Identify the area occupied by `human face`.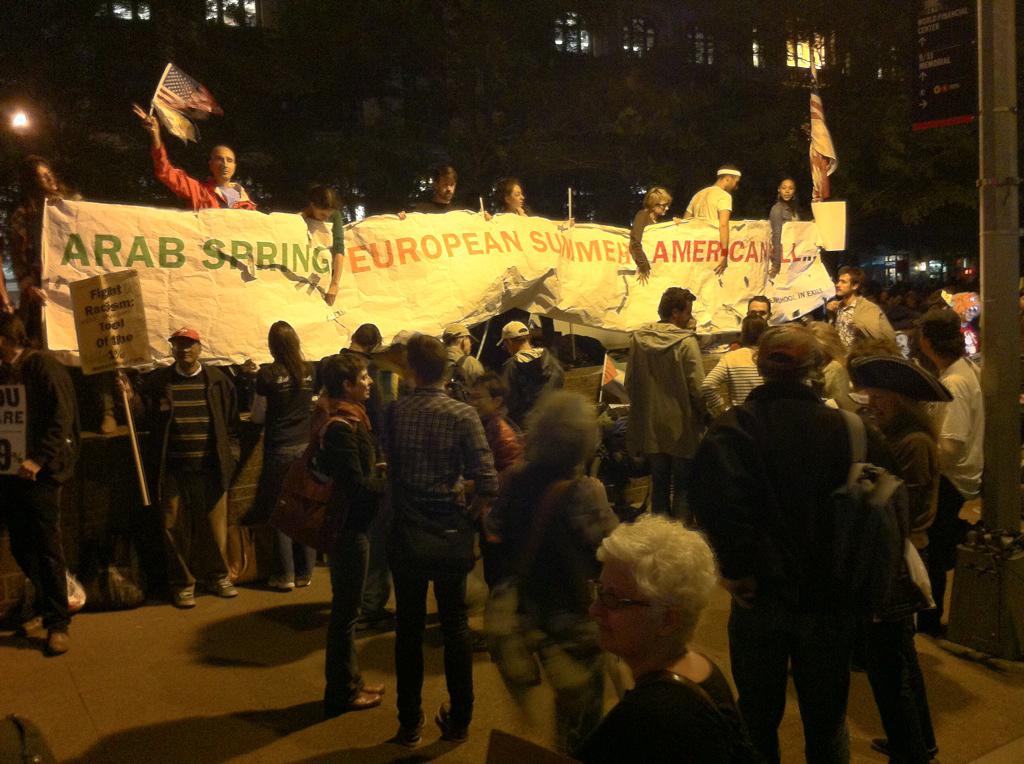
Area: {"left": 678, "top": 303, "right": 694, "bottom": 329}.
